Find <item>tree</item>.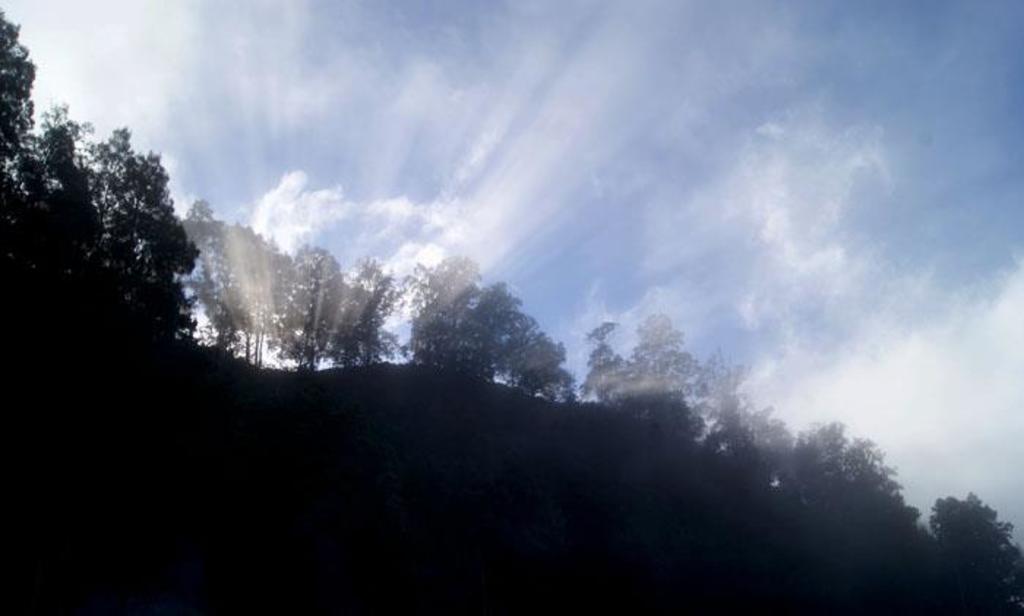
383,250,474,363.
